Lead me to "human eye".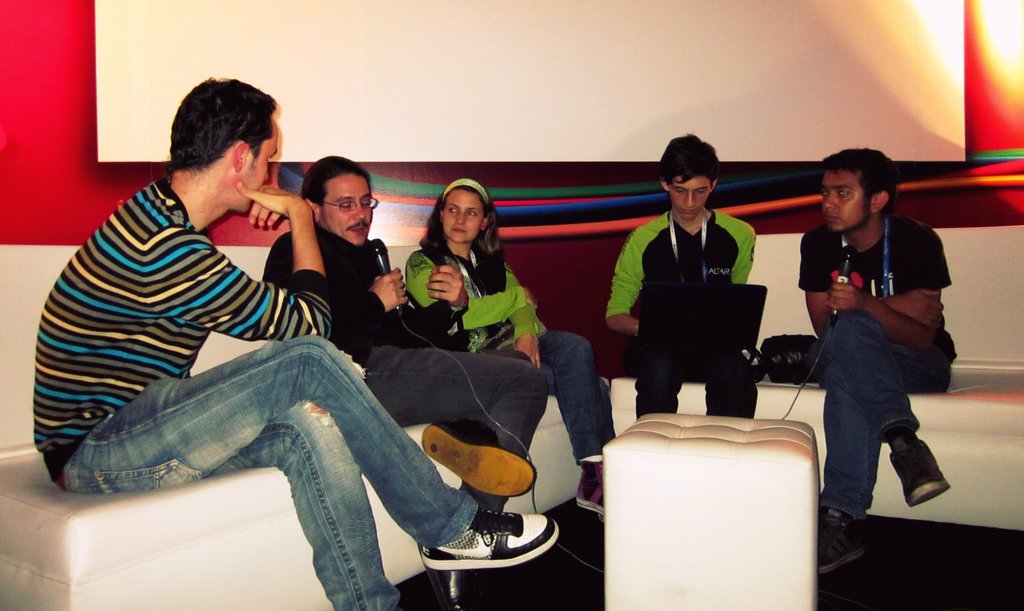
Lead to <bbox>342, 200, 352, 209</bbox>.
